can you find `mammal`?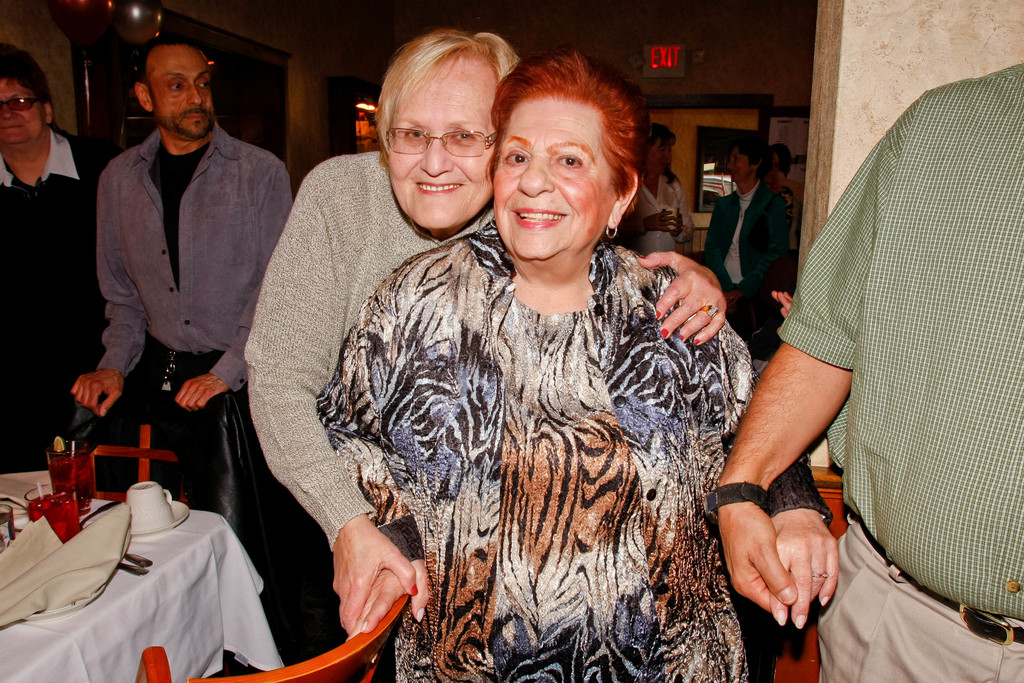
Yes, bounding box: bbox=(642, 122, 688, 248).
